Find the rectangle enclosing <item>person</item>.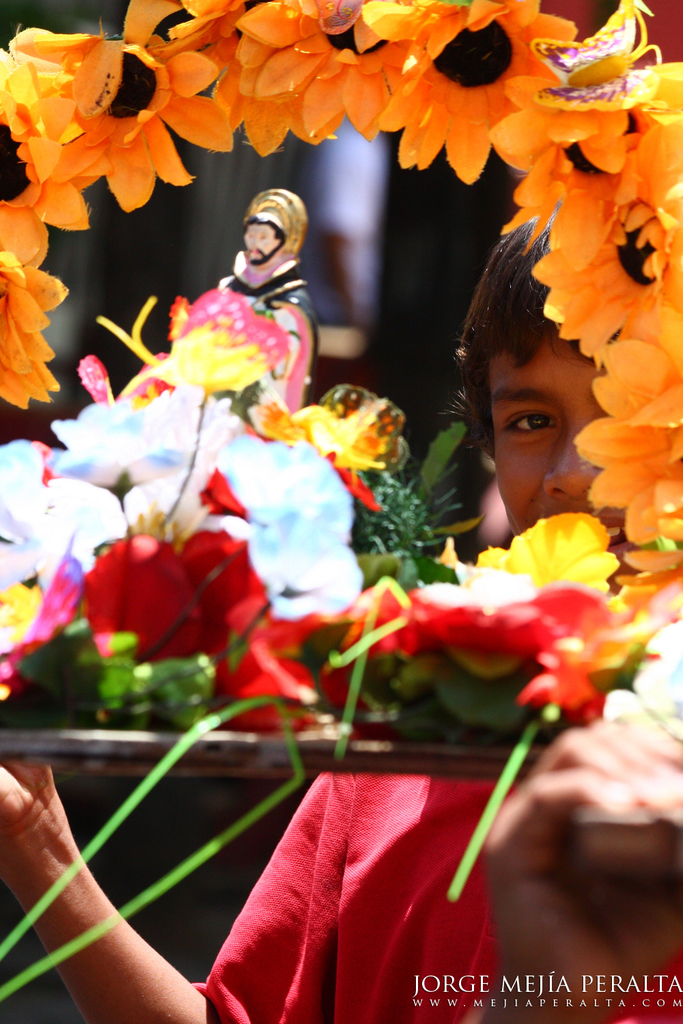
(211, 205, 321, 416).
